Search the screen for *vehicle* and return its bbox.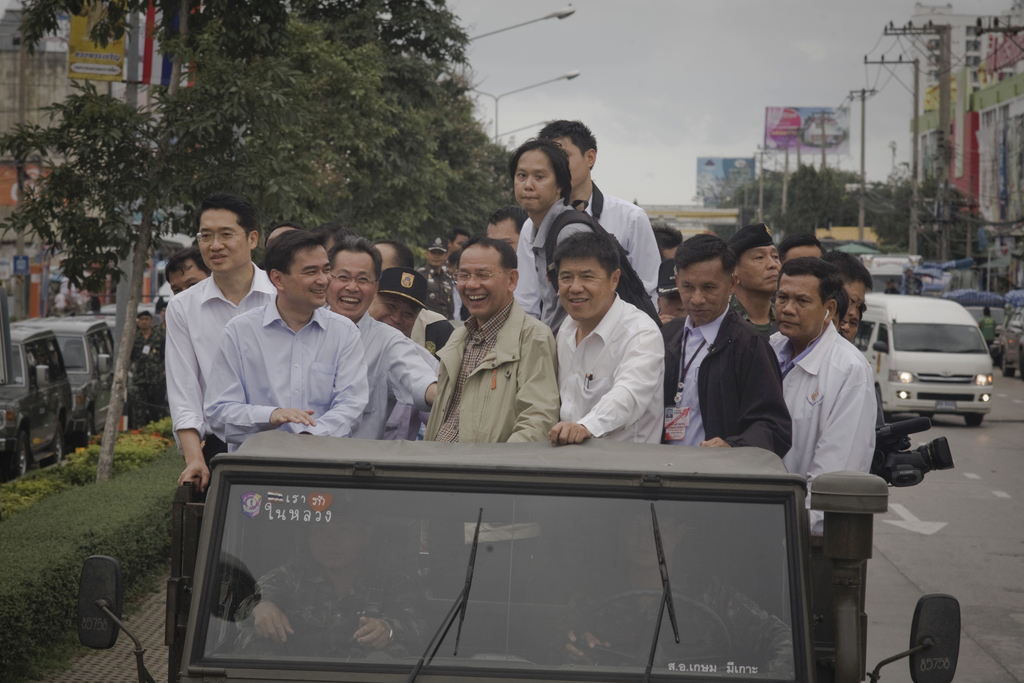
Found: 1/317/75/477.
